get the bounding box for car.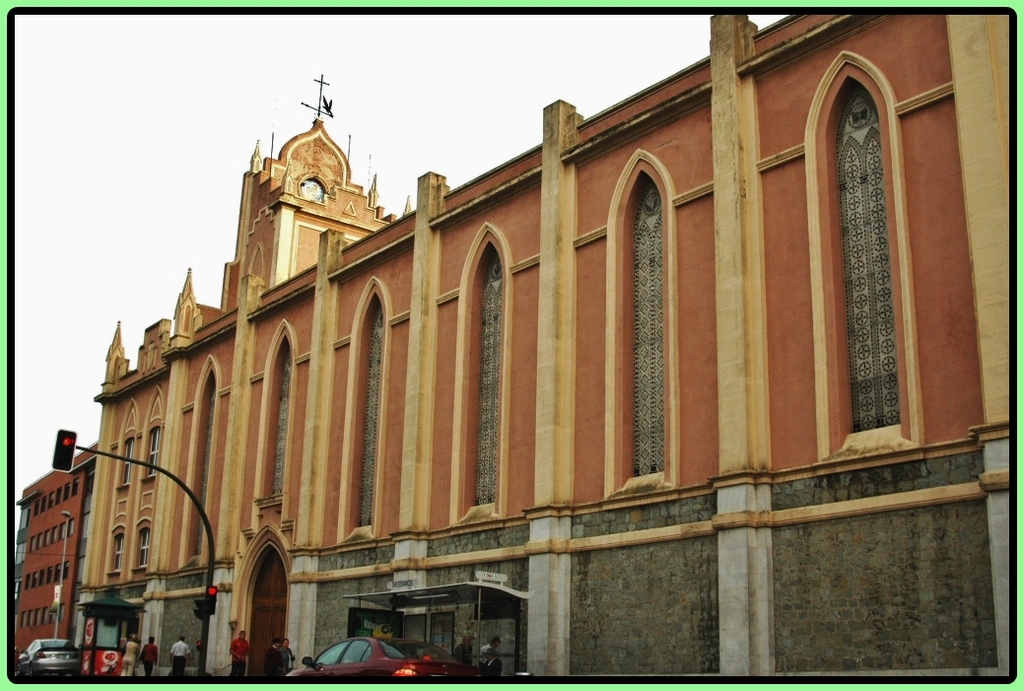
(x1=16, y1=638, x2=84, y2=682).
